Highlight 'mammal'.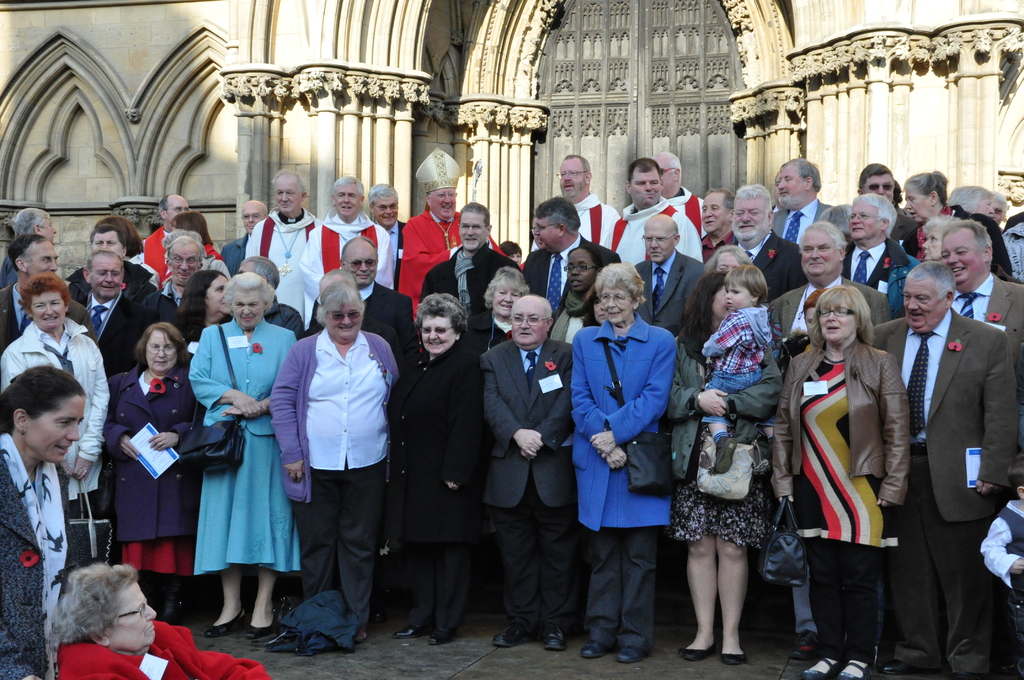
Highlighted region: {"left": 296, "top": 170, "right": 392, "bottom": 303}.
